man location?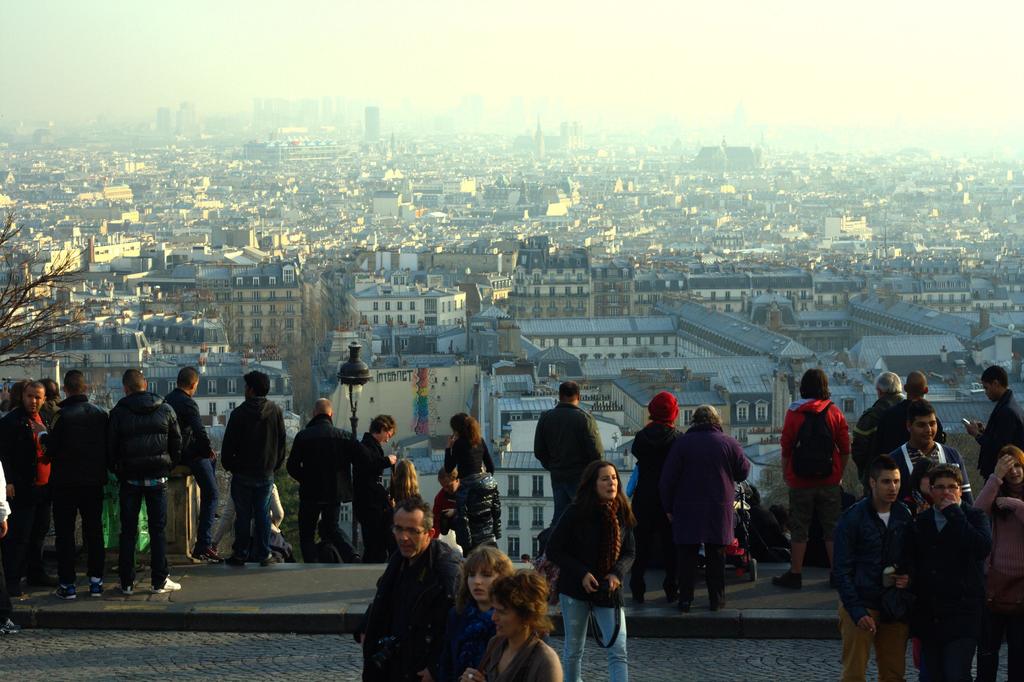
region(963, 366, 1023, 487)
